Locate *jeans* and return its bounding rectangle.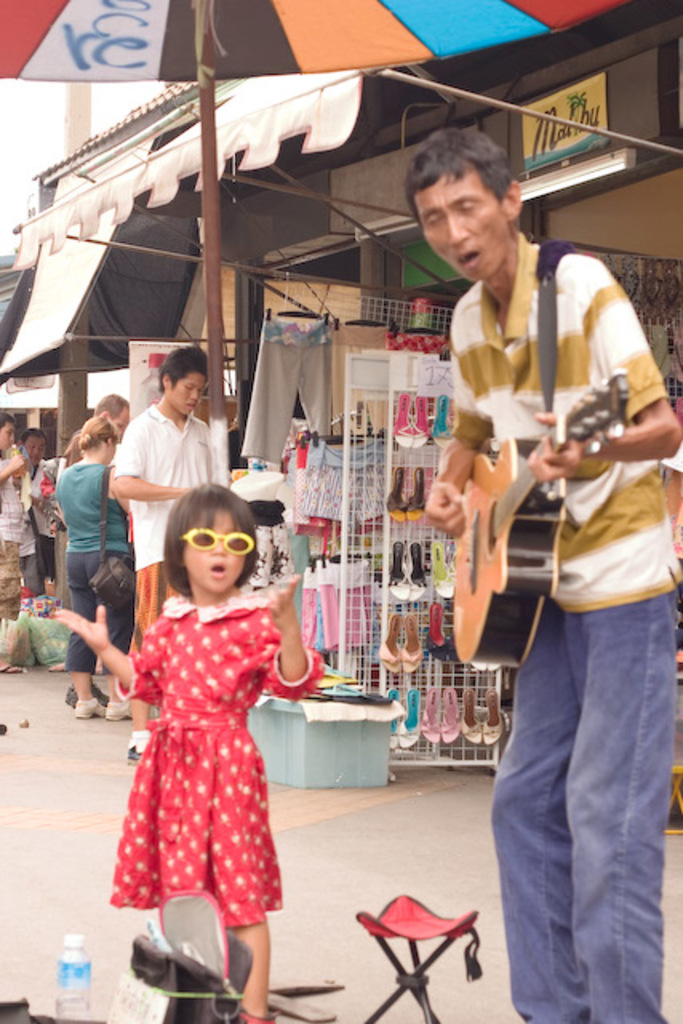
select_region(486, 574, 681, 1022).
